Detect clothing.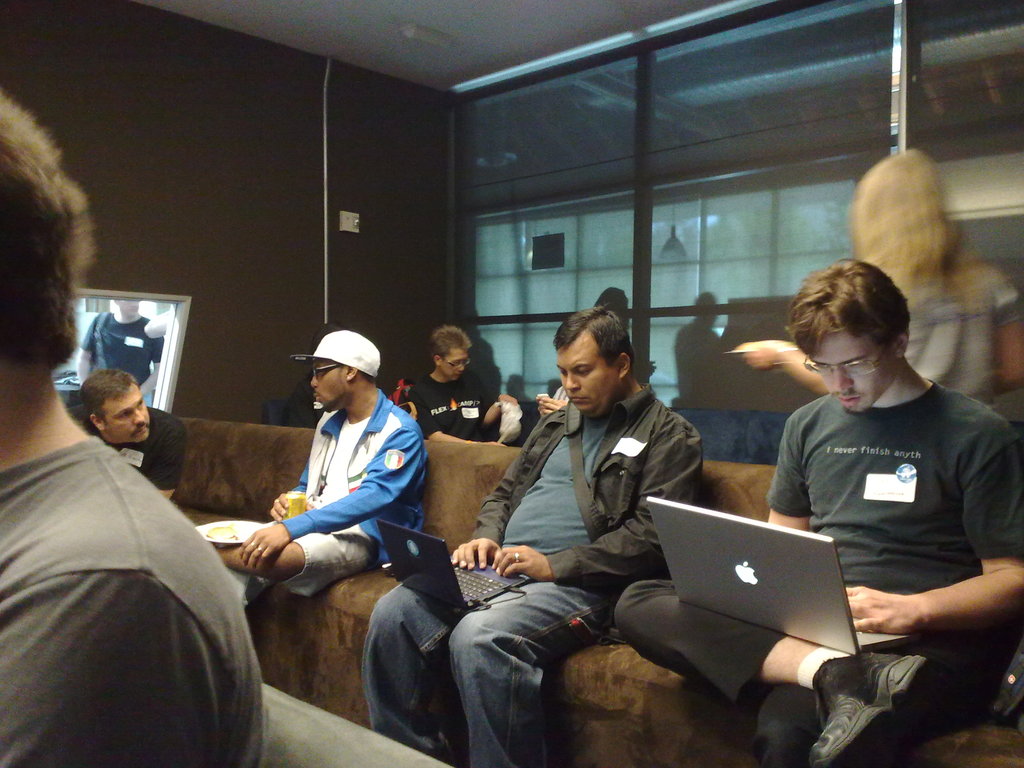
Detected at 360, 550, 579, 767.
